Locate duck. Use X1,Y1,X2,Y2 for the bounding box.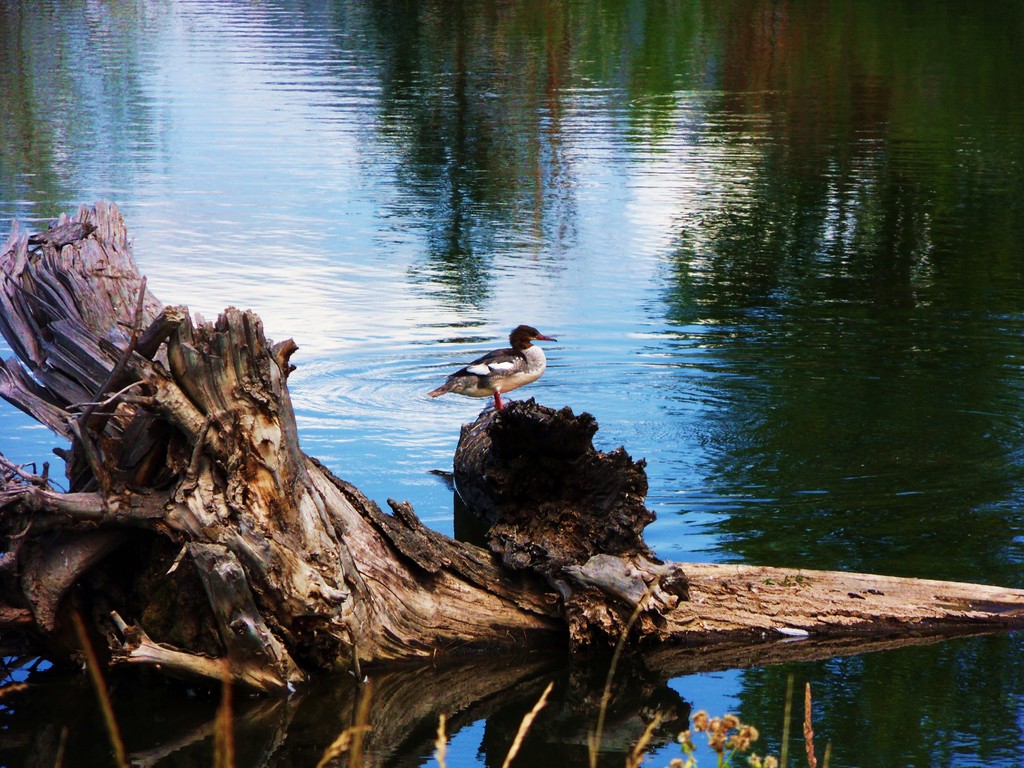
419,322,556,415.
